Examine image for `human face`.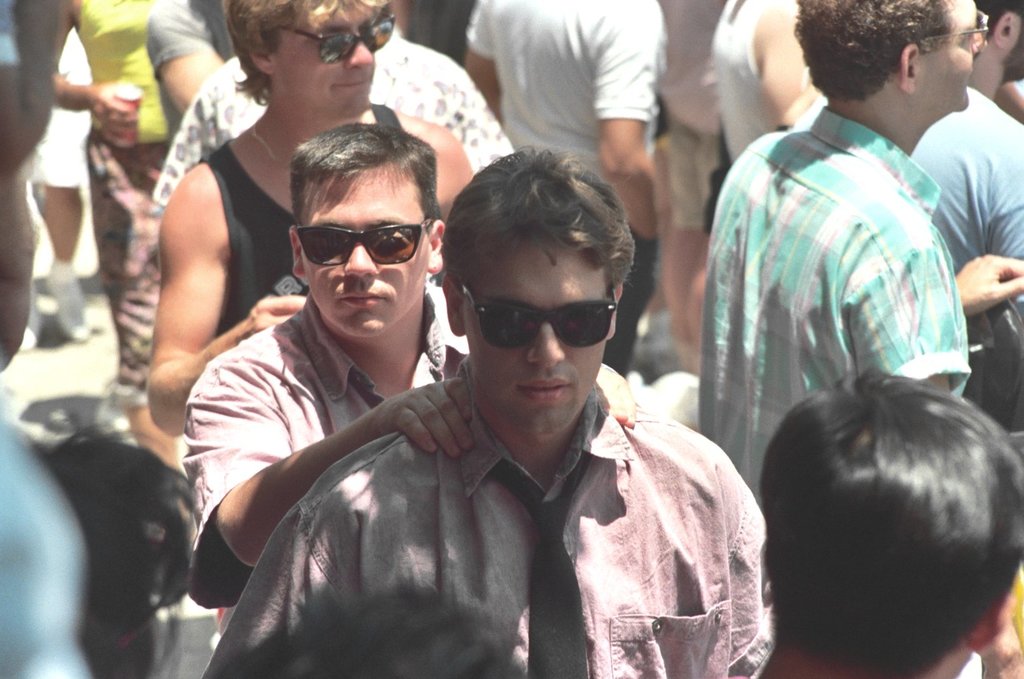
Examination result: {"left": 268, "top": 0, "right": 407, "bottom": 124}.
